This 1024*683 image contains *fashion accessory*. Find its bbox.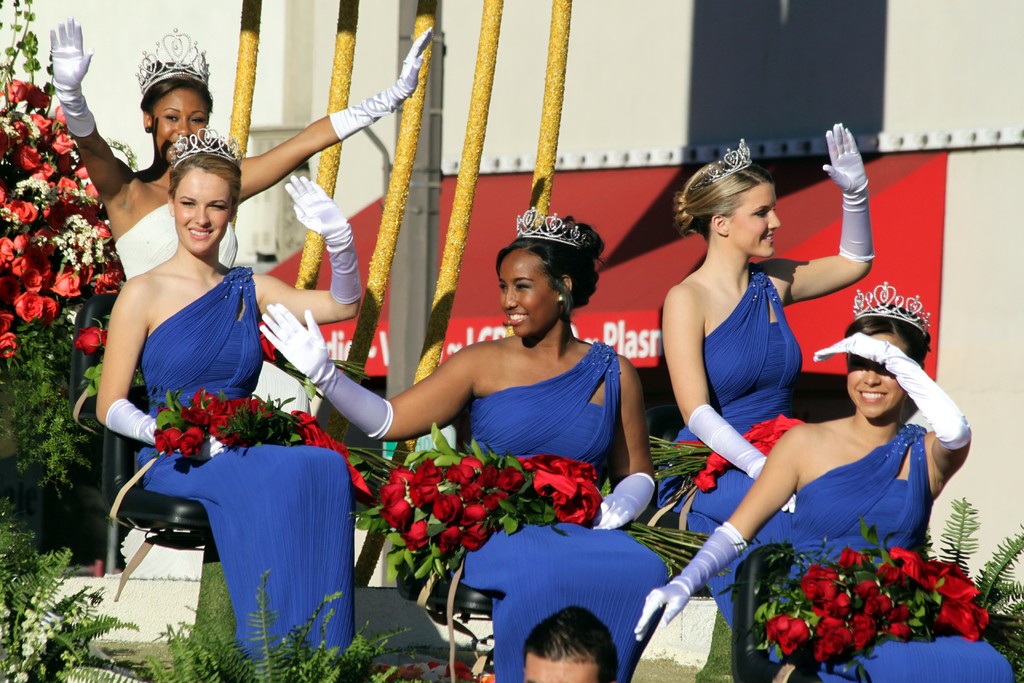
852 283 935 330.
